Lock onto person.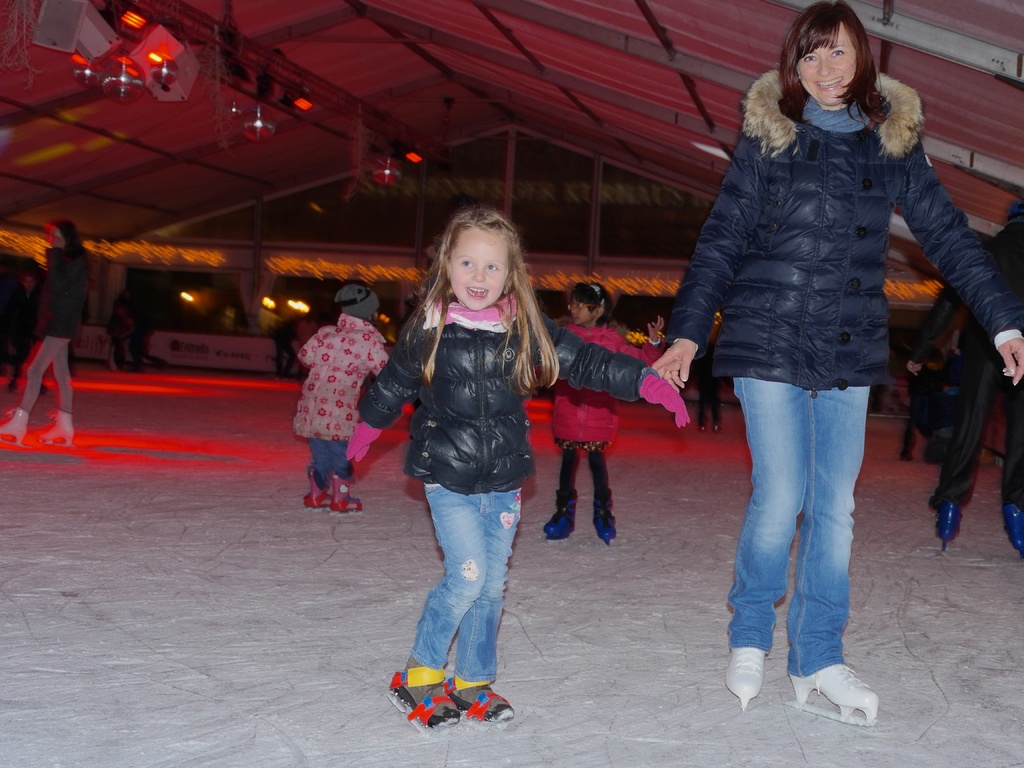
Locked: crop(347, 204, 691, 726).
